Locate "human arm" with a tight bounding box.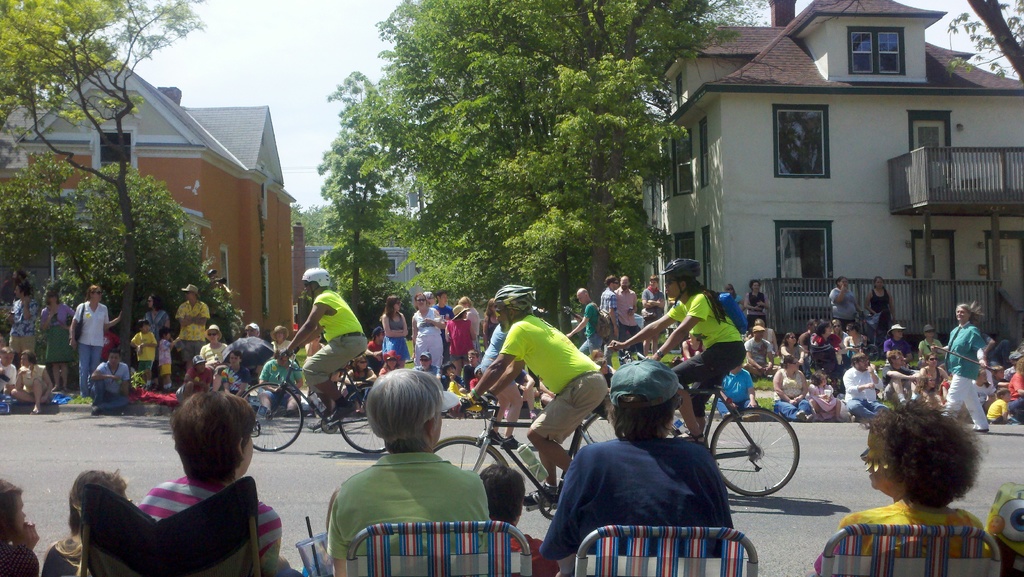
box=[864, 363, 886, 386].
